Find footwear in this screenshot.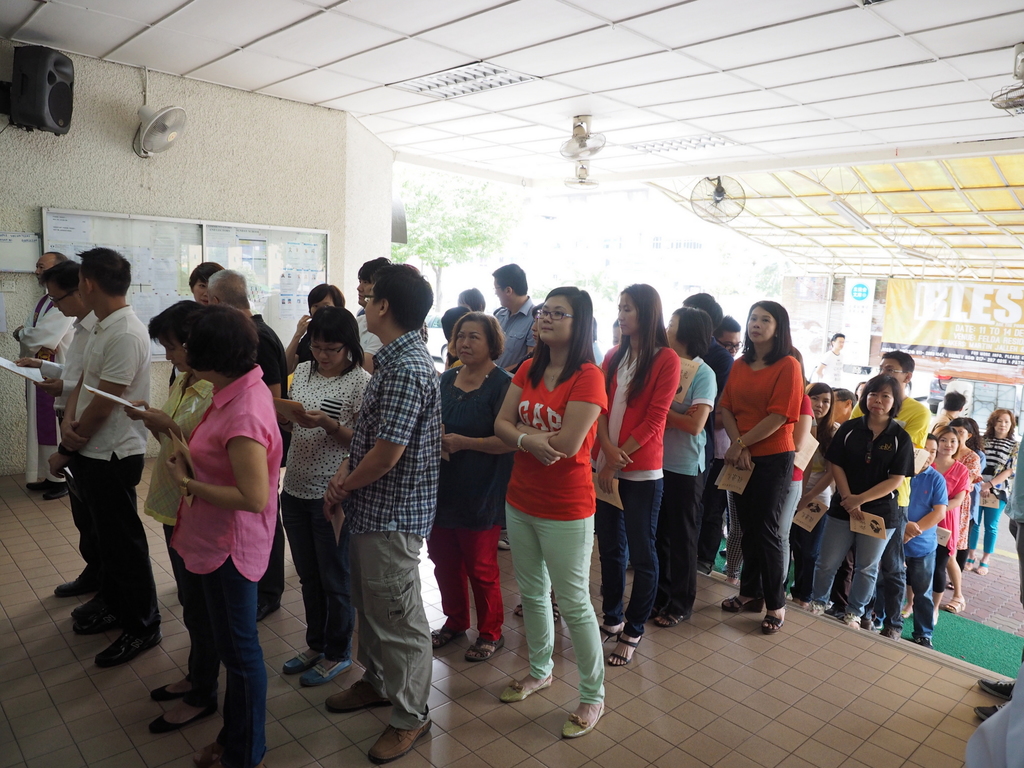
The bounding box for footwear is [left=466, top=626, right=504, bottom=663].
